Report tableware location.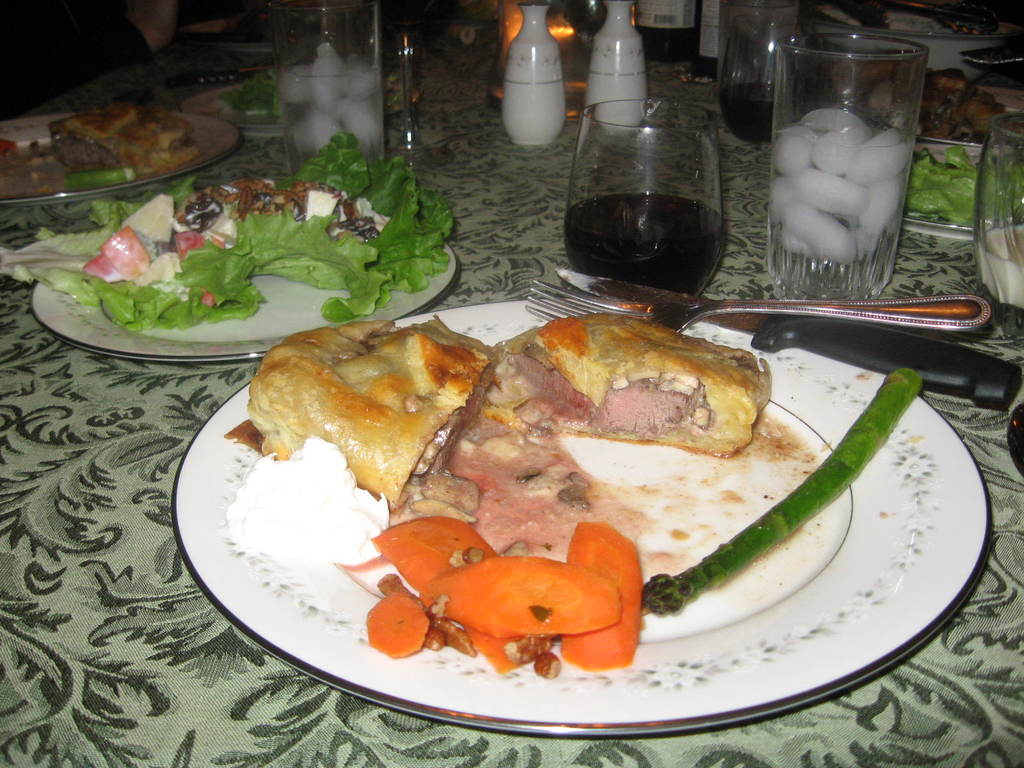
Report: 714, 0, 803, 141.
